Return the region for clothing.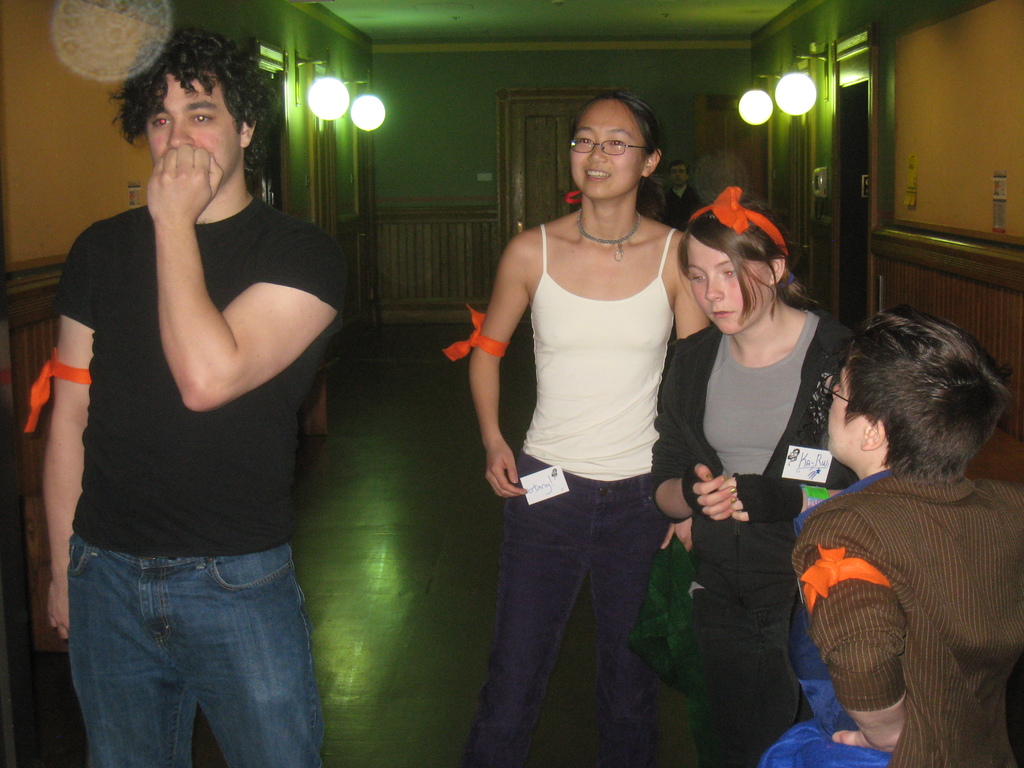
<region>51, 200, 353, 767</region>.
